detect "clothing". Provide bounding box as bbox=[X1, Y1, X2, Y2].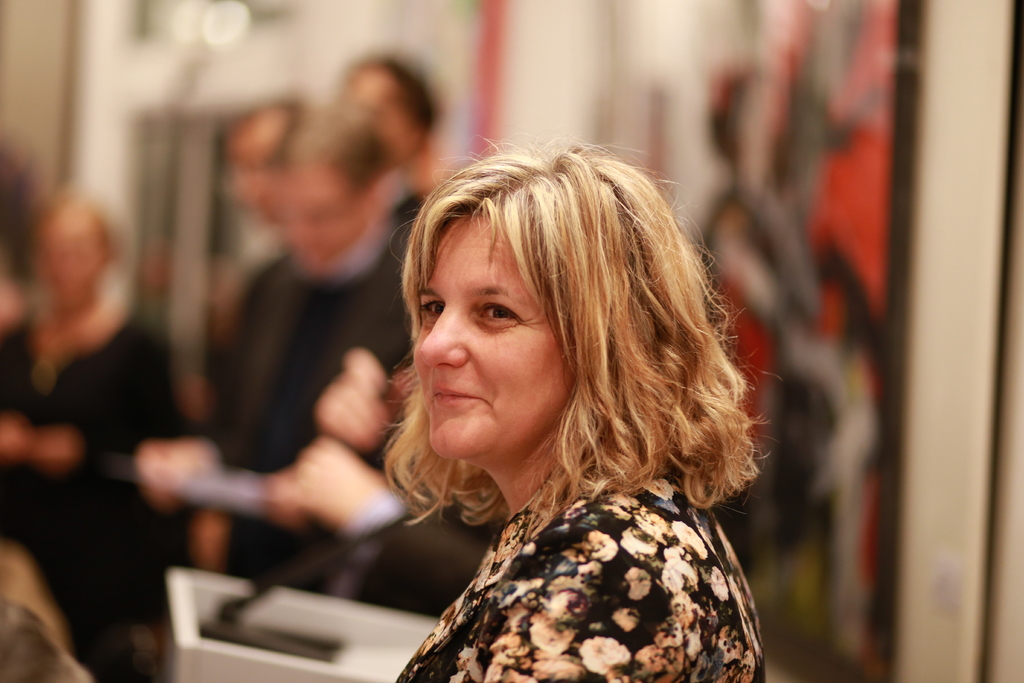
bbox=[0, 318, 173, 682].
